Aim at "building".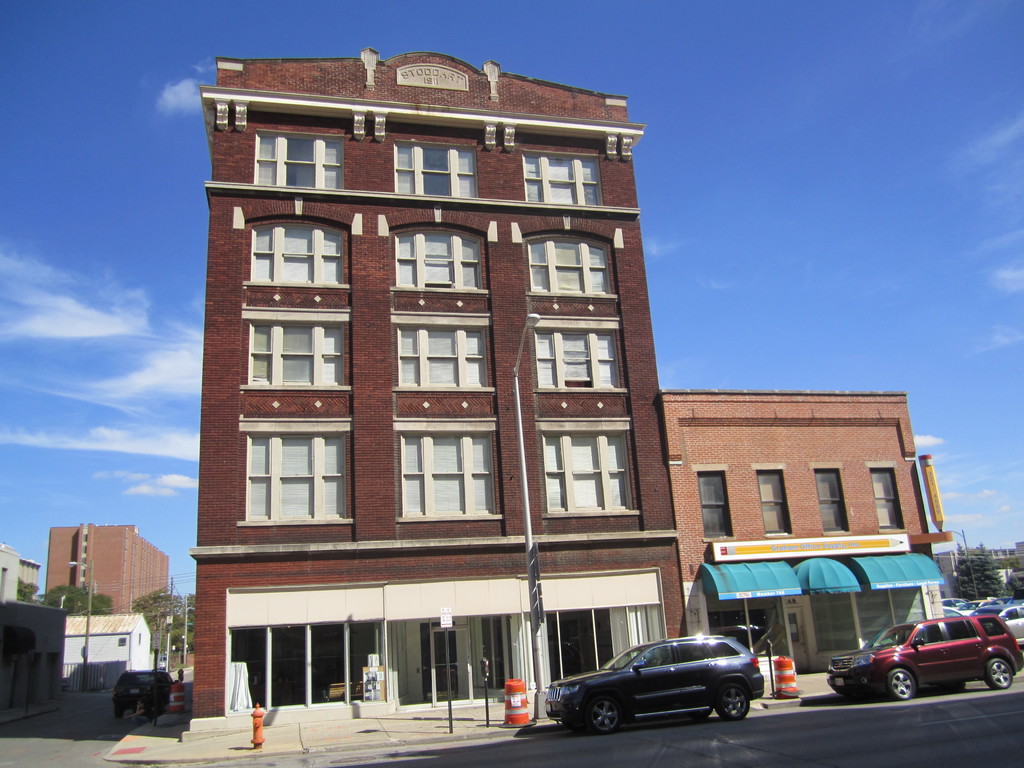
Aimed at (189,52,691,735).
